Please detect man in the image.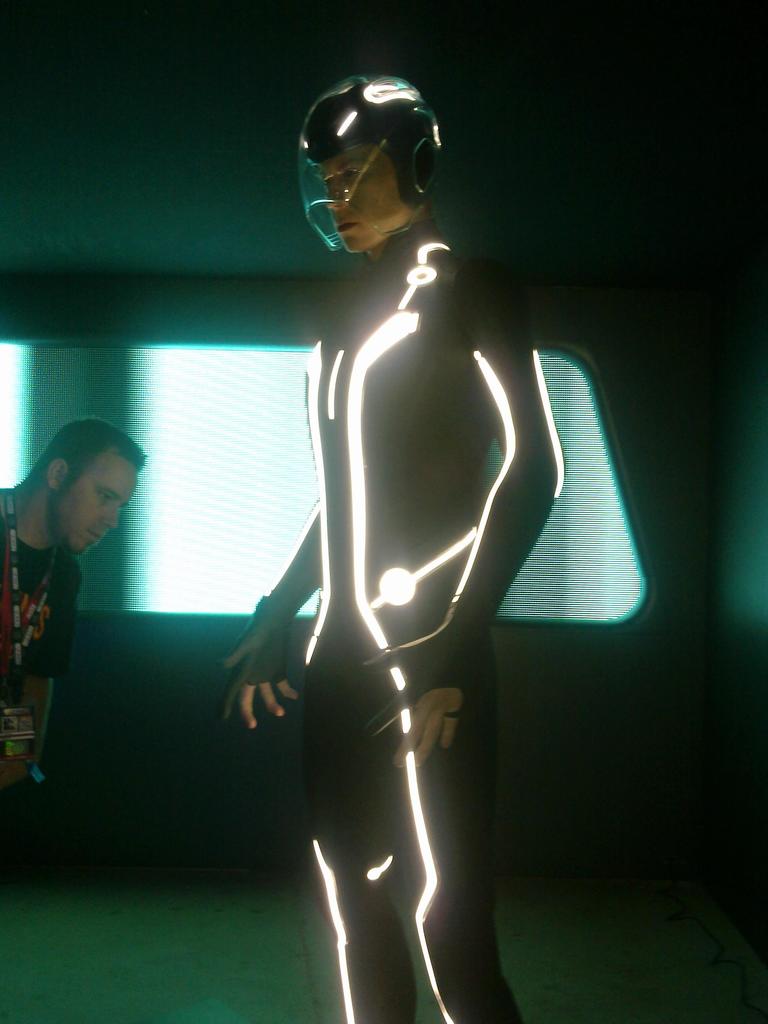
{"x1": 216, "y1": 77, "x2": 563, "y2": 1008}.
